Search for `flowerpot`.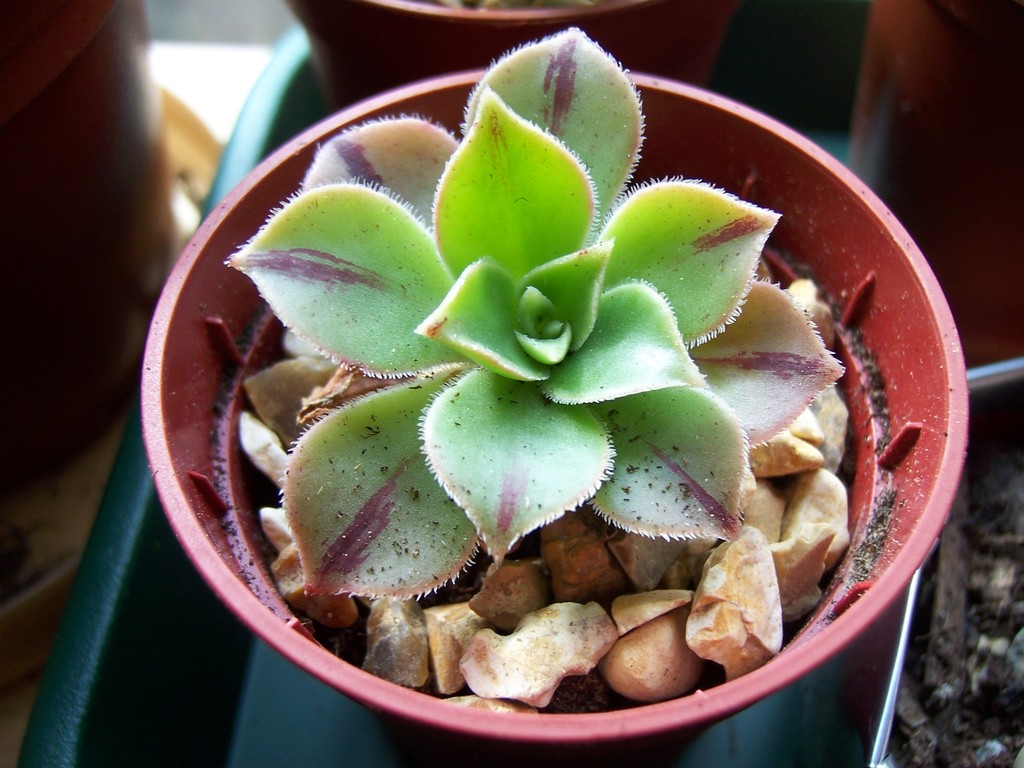
Found at Rect(120, 77, 952, 767).
